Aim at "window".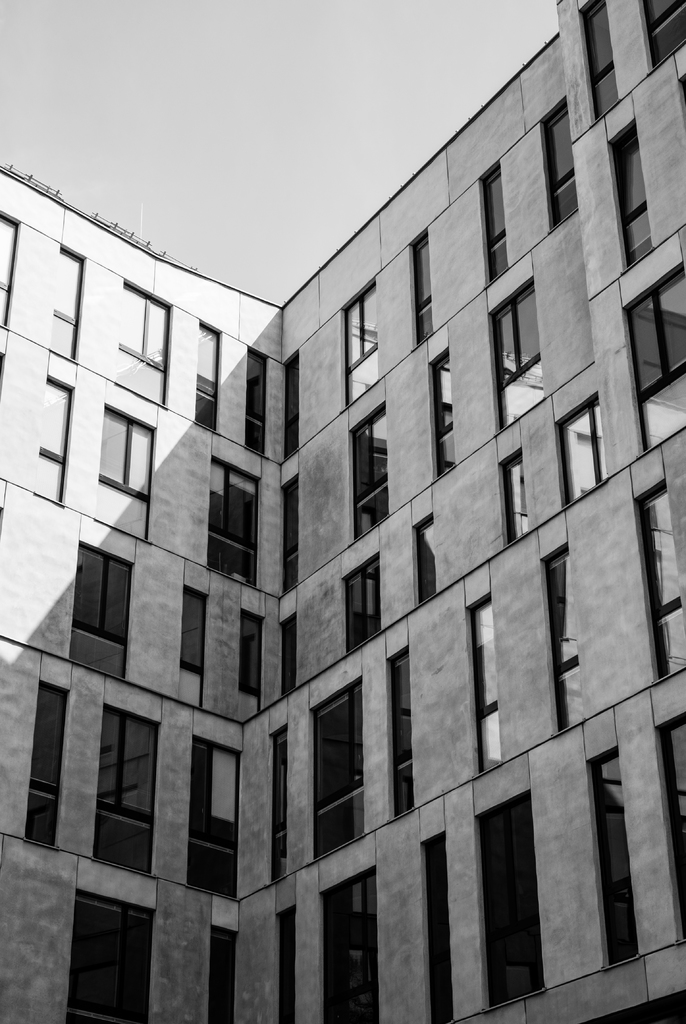
Aimed at [left=272, top=728, right=290, bottom=882].
